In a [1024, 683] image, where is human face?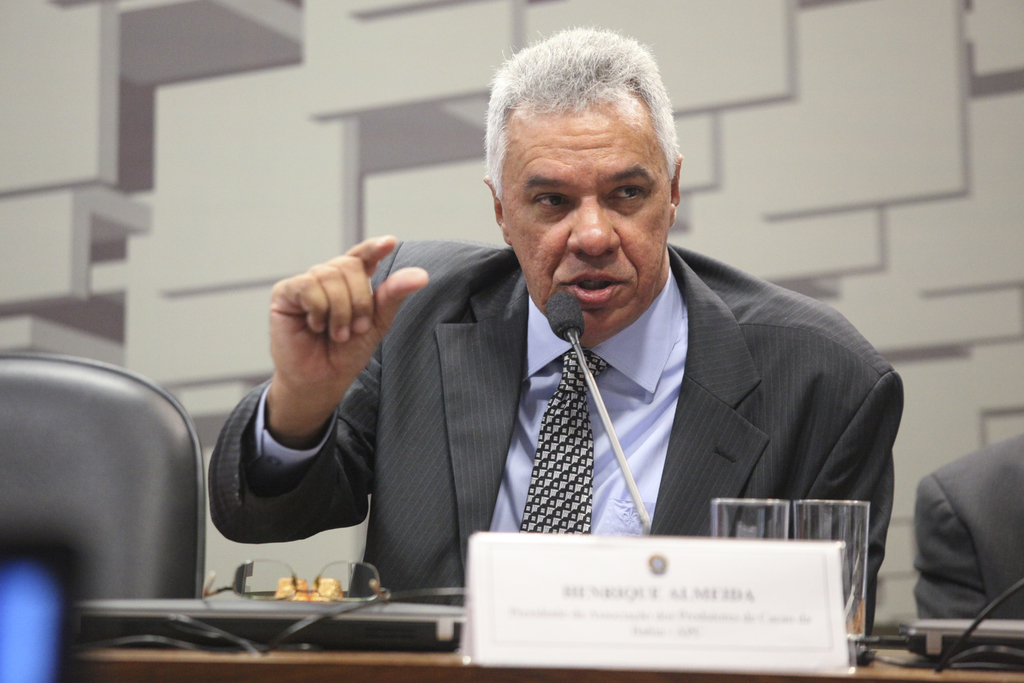
l=492, t=108, r=675, b=328.
